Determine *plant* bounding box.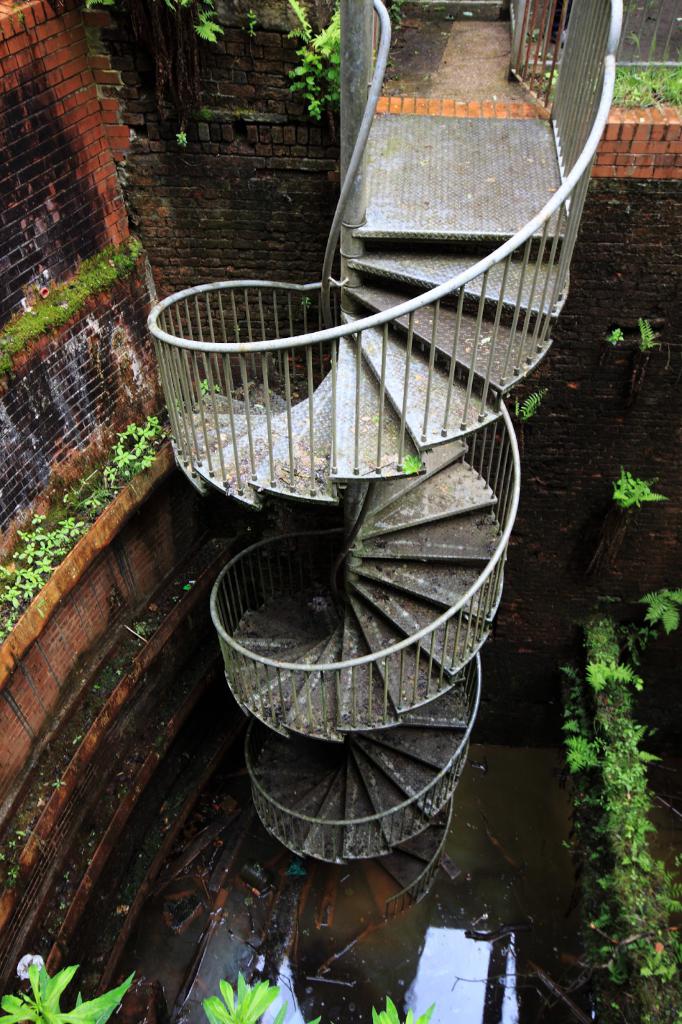
Determined: 0/828/26/883.
